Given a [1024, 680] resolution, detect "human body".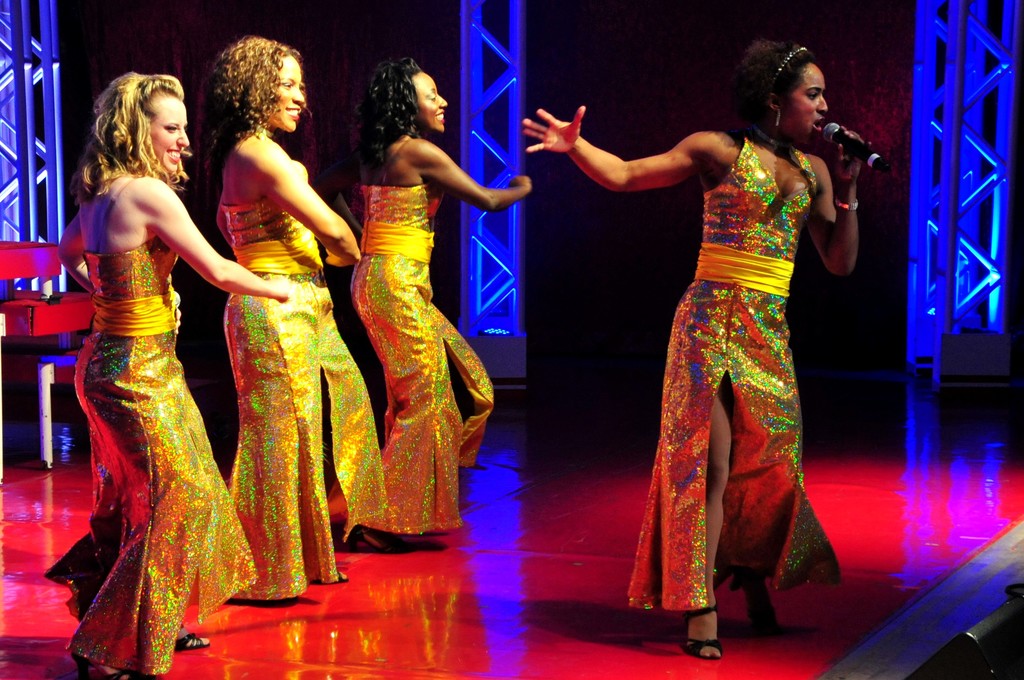
{"left": 63, "top": 24, "right": 319, "bottom": 661}.
